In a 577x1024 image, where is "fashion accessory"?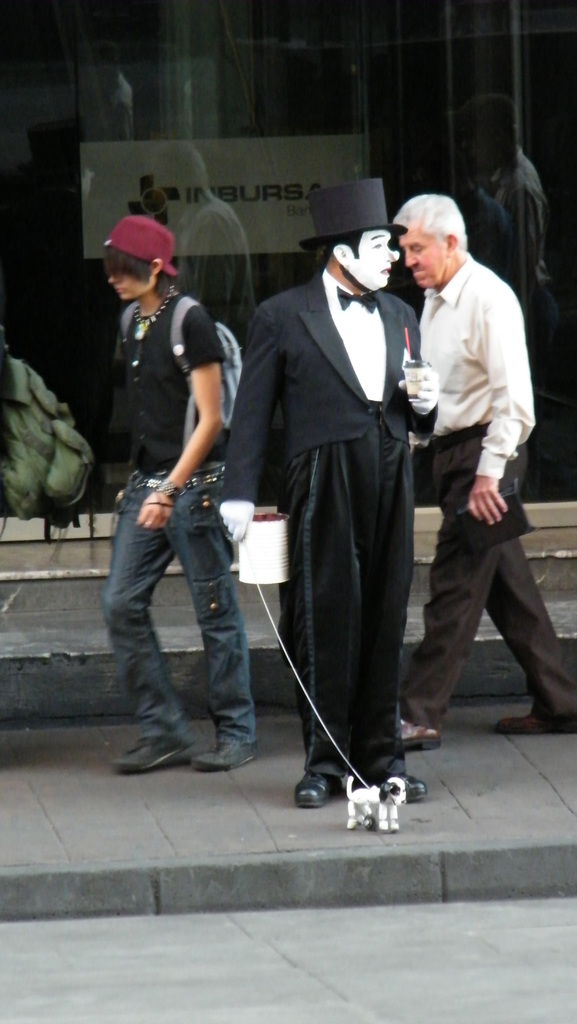
{"x1": 129, "y1": 280, "x2": 180, "y2": 326}.
